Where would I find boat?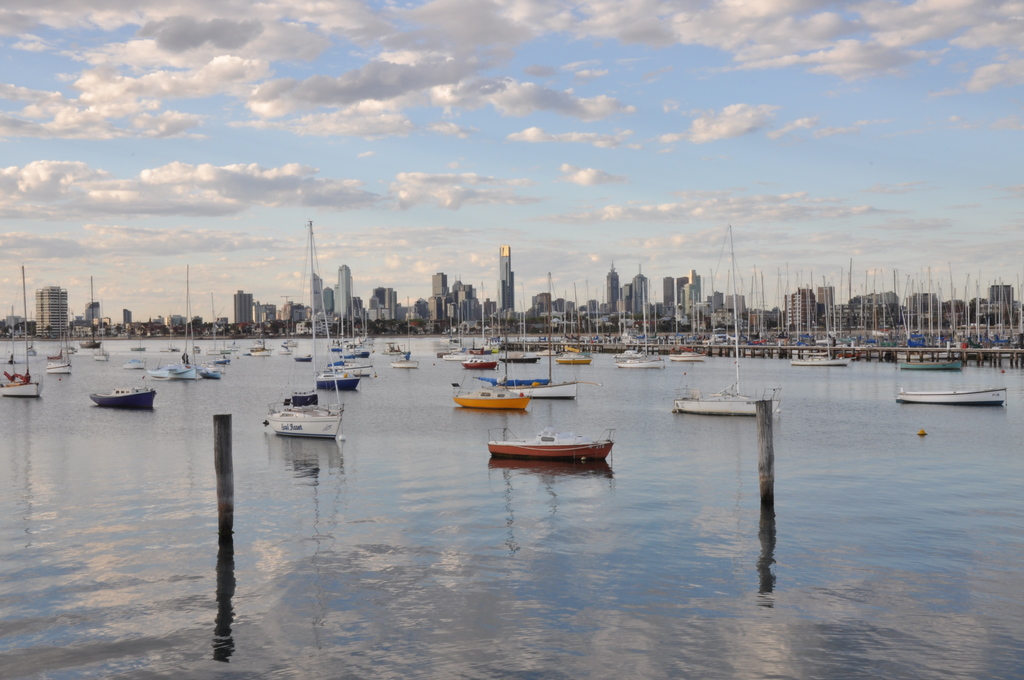
At [261, 379, 351, 447].
